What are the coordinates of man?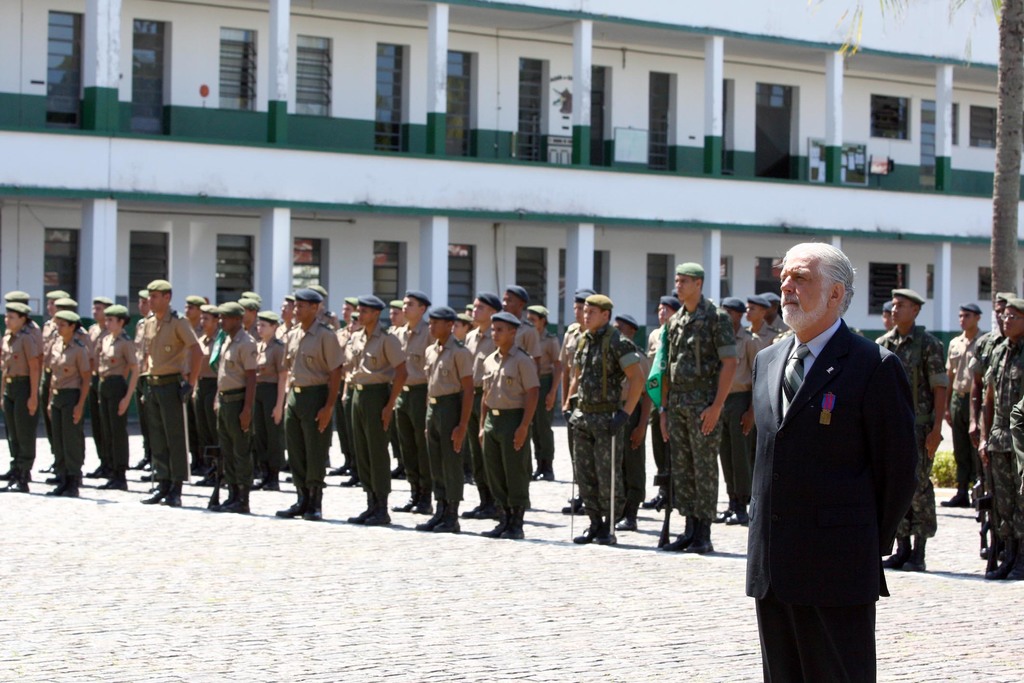
658 258 741 558.
